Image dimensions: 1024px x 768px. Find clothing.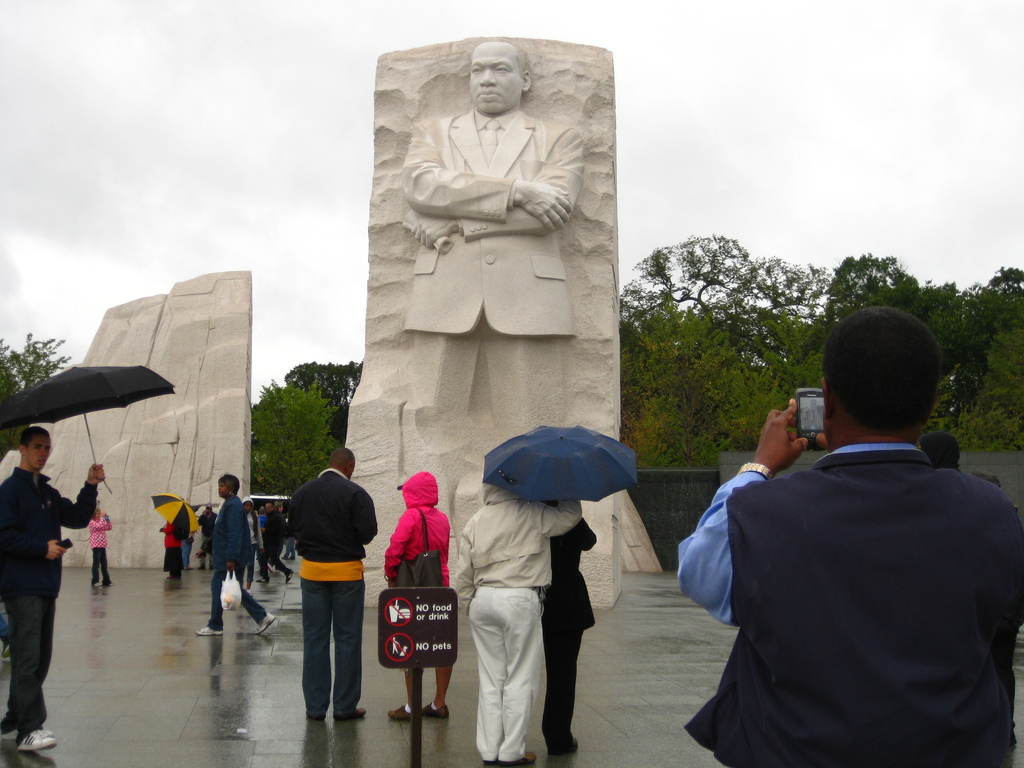
281 461 375 719.
